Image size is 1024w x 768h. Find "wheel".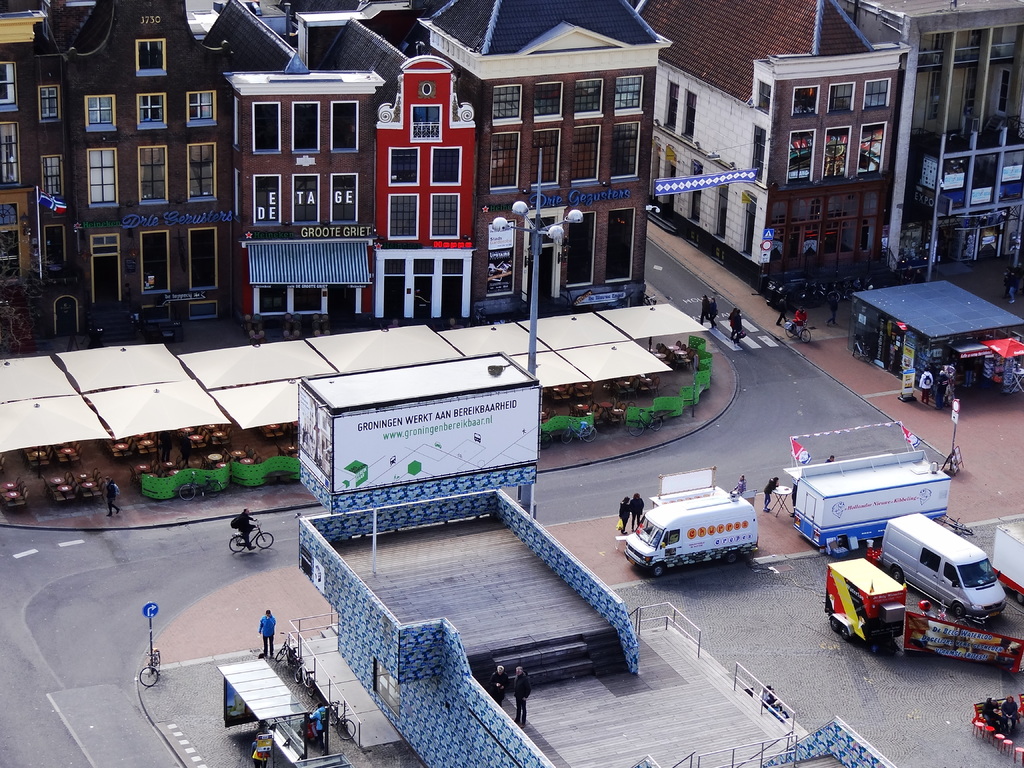
<bbox>336, 719, 356, 739</bbox>.
